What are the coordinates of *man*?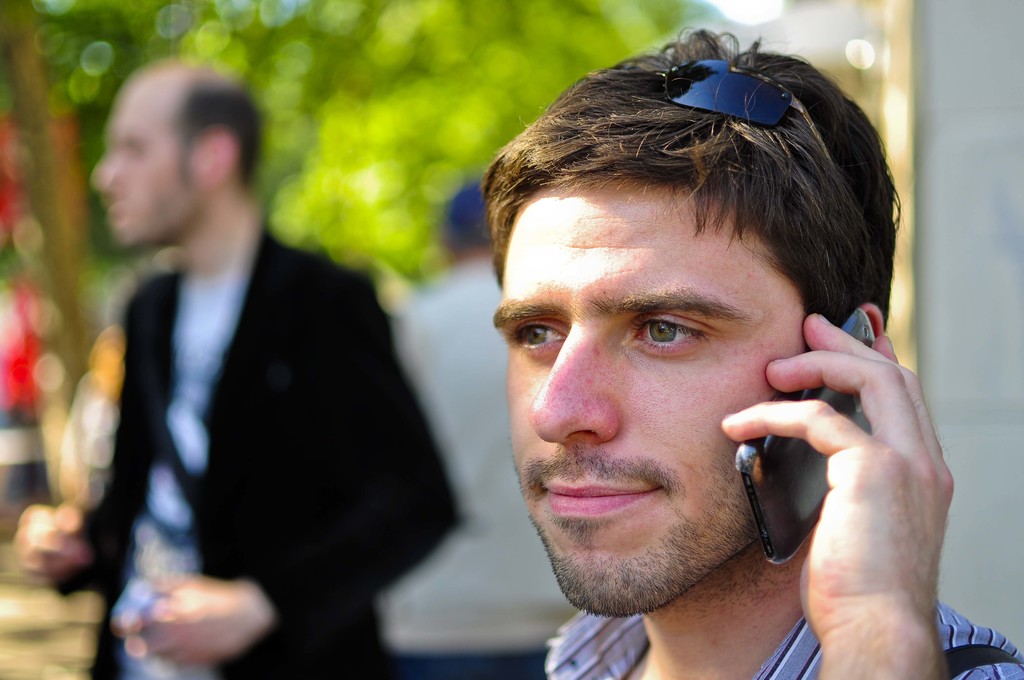
[left=366, top=56, right=1018, bottom=677].
